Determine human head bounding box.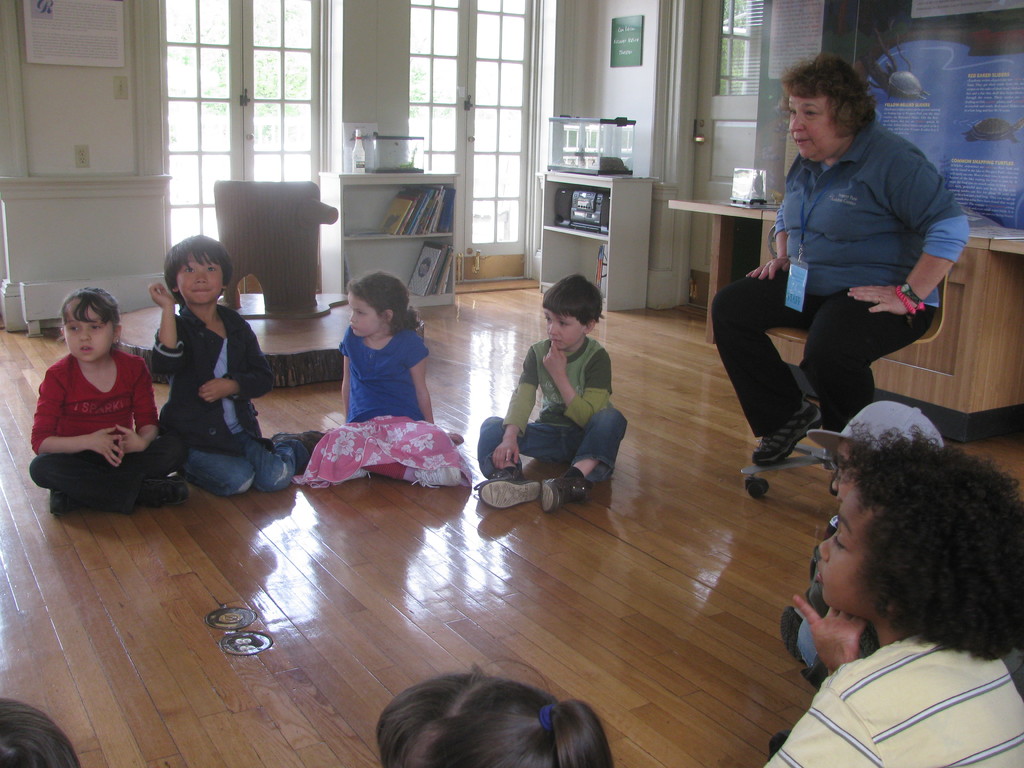
Determined: (348,274,411,338).
